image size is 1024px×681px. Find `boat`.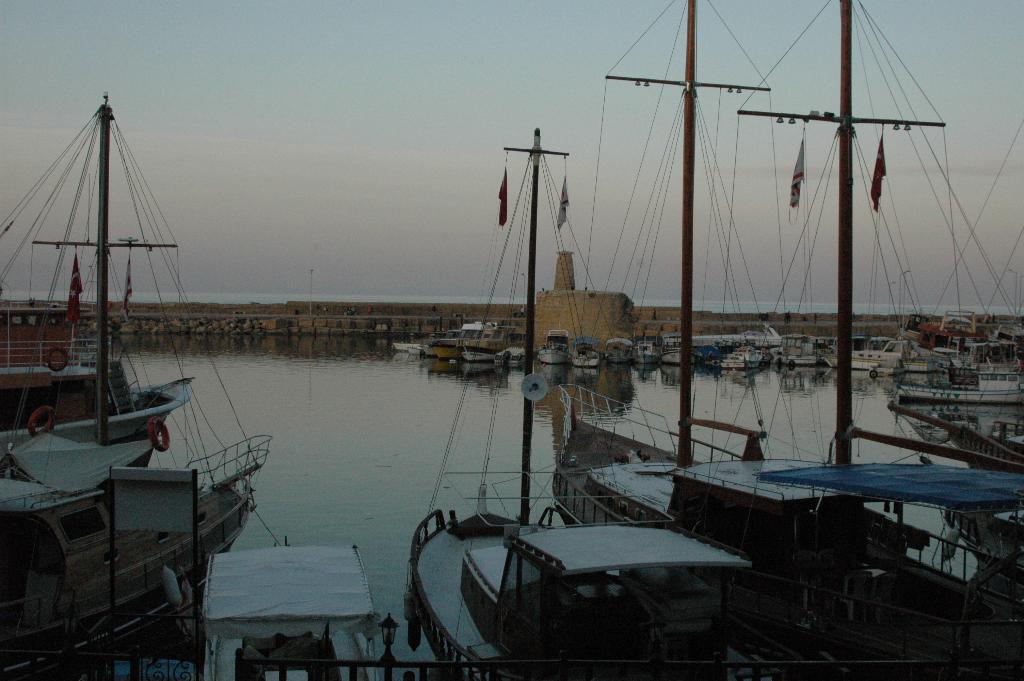
left=662, top=341, right=692, bottom=364.
